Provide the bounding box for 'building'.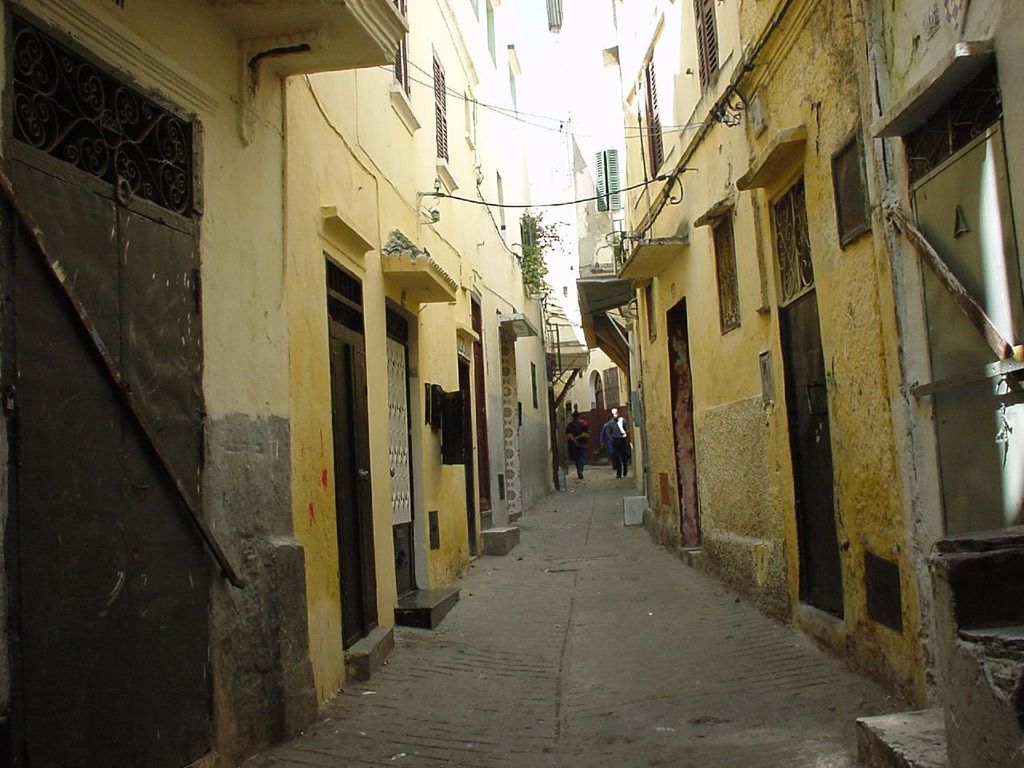
574 0 1023 767.
